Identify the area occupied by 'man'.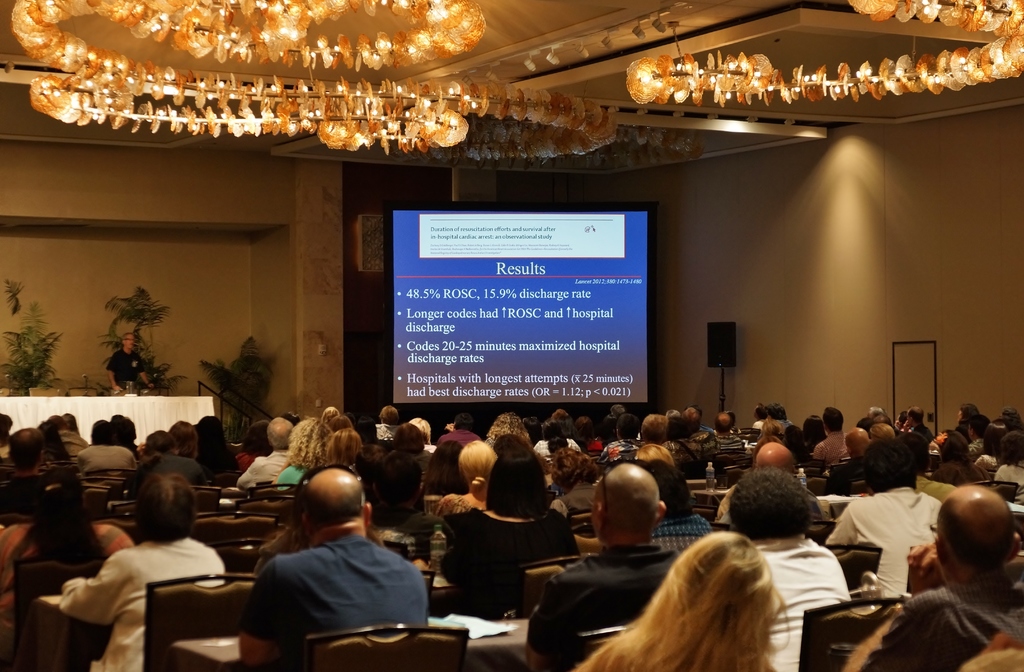
Area: <bbox>817, 407, 857, 473</bbox>.
